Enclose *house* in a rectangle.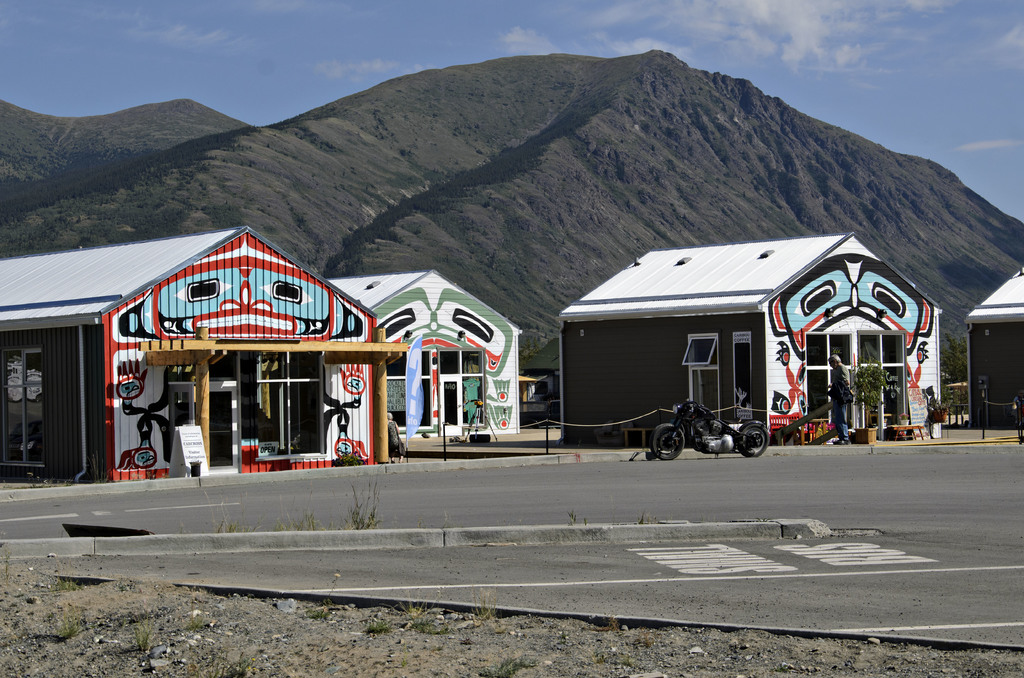
<box>525,224,941,461</box>.
